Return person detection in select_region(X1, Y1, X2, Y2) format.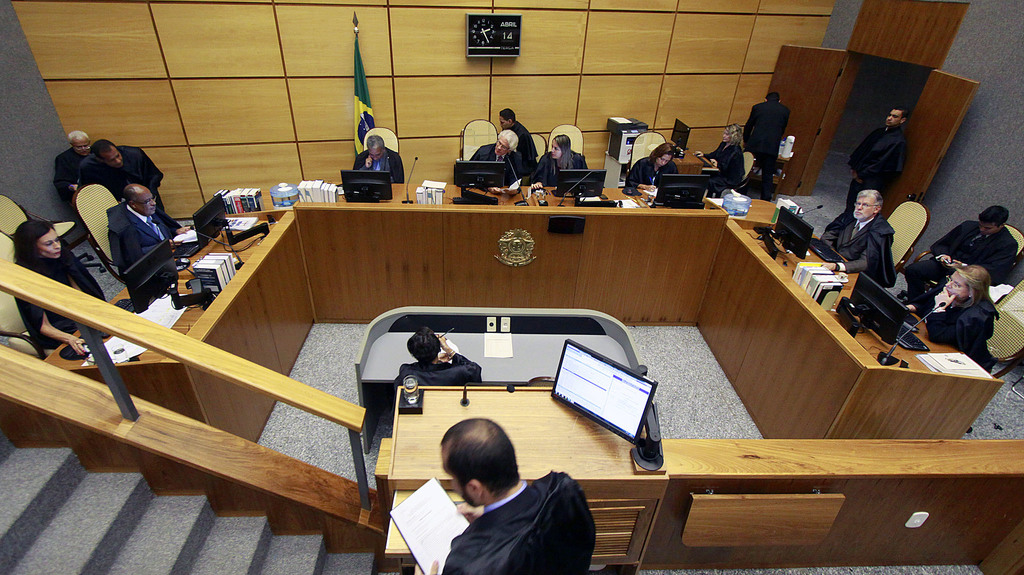
select_region(107, 187, 182, 274).
